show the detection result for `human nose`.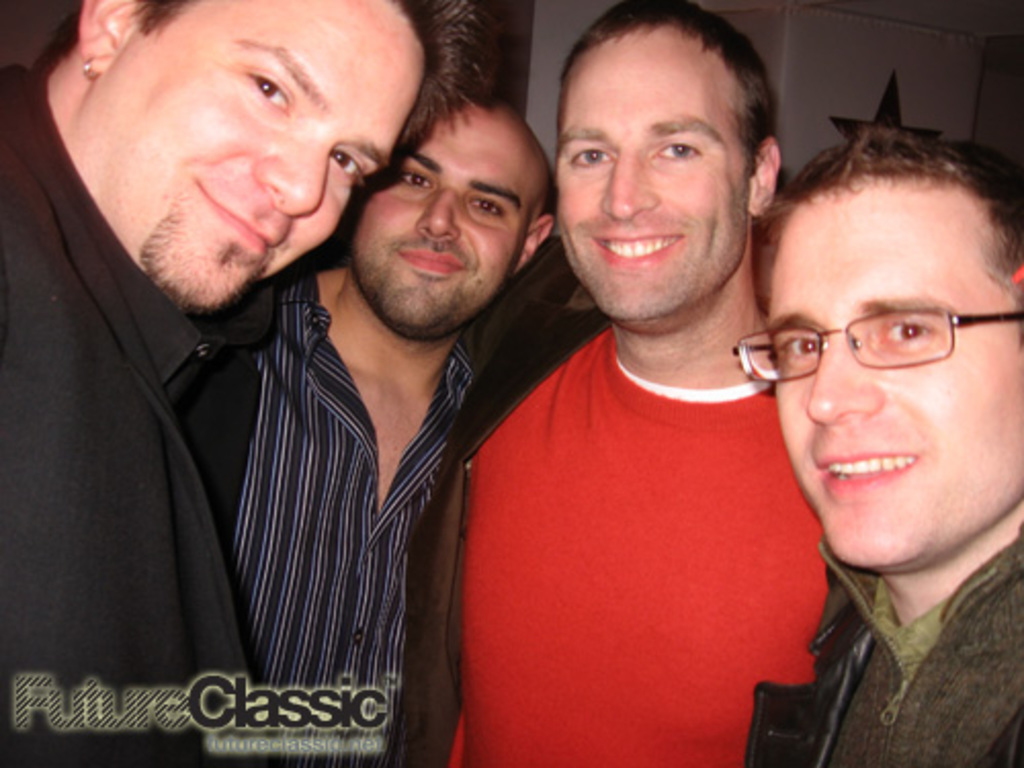
left=416, top=184, right=457, bottom=240.
